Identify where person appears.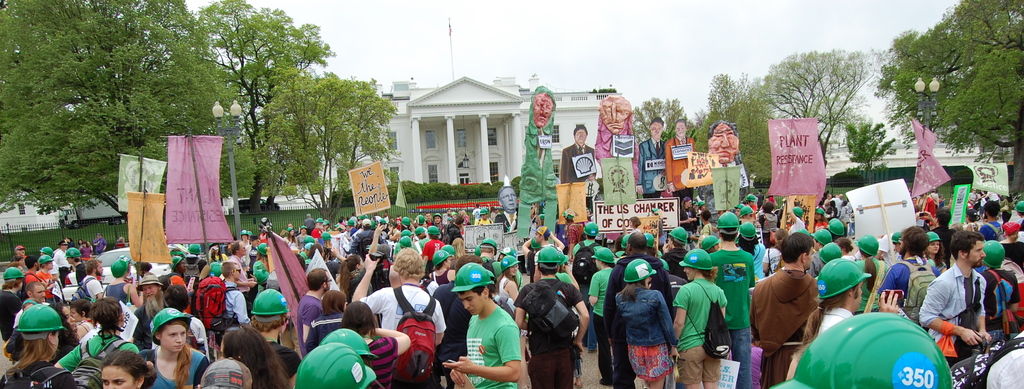
Appears at locate(316, 232, 332, 251).
